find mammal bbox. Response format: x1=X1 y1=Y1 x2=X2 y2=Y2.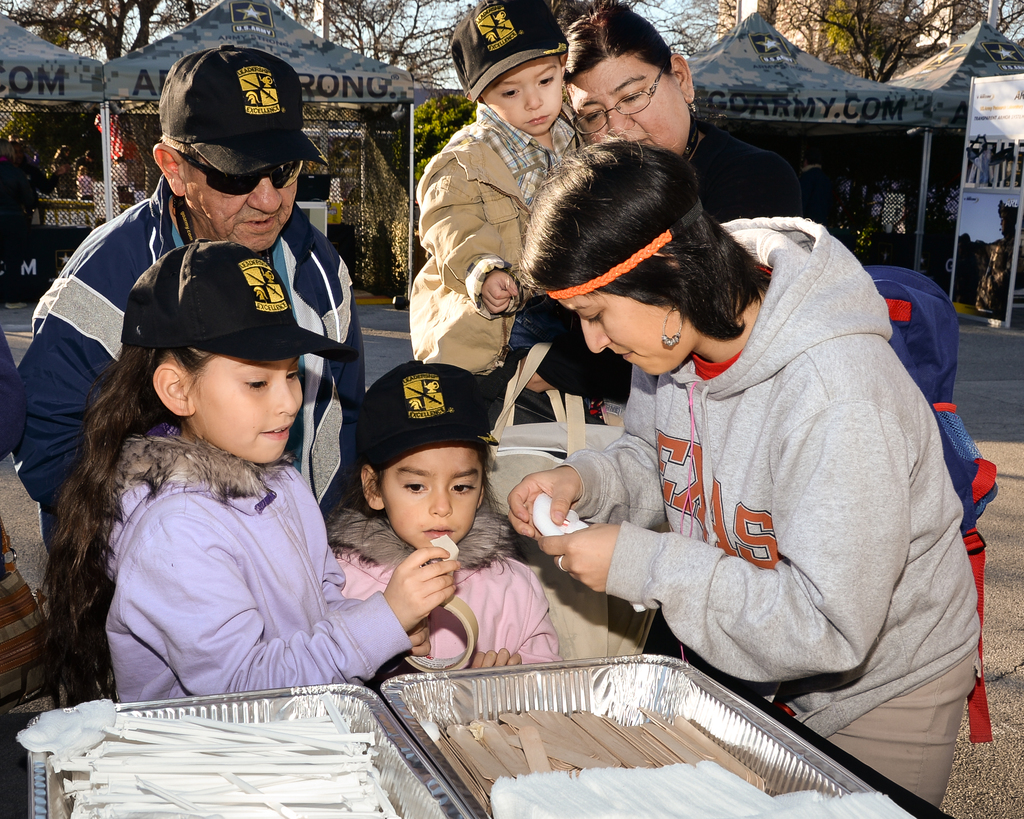
x1=326 y1=365 x2=563 y2=665.
